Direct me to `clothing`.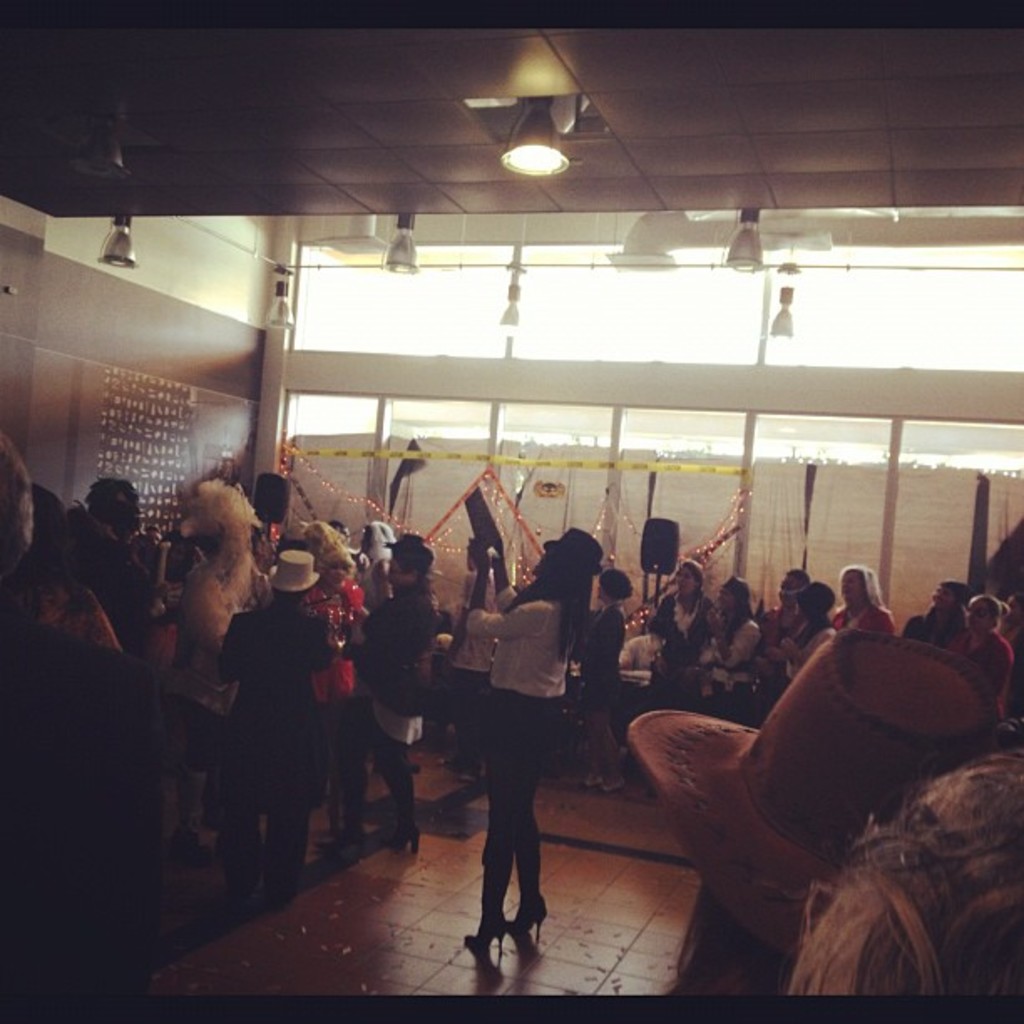
Direction: pyautogui.locateOnScreen(758, 599, 806, 679).
